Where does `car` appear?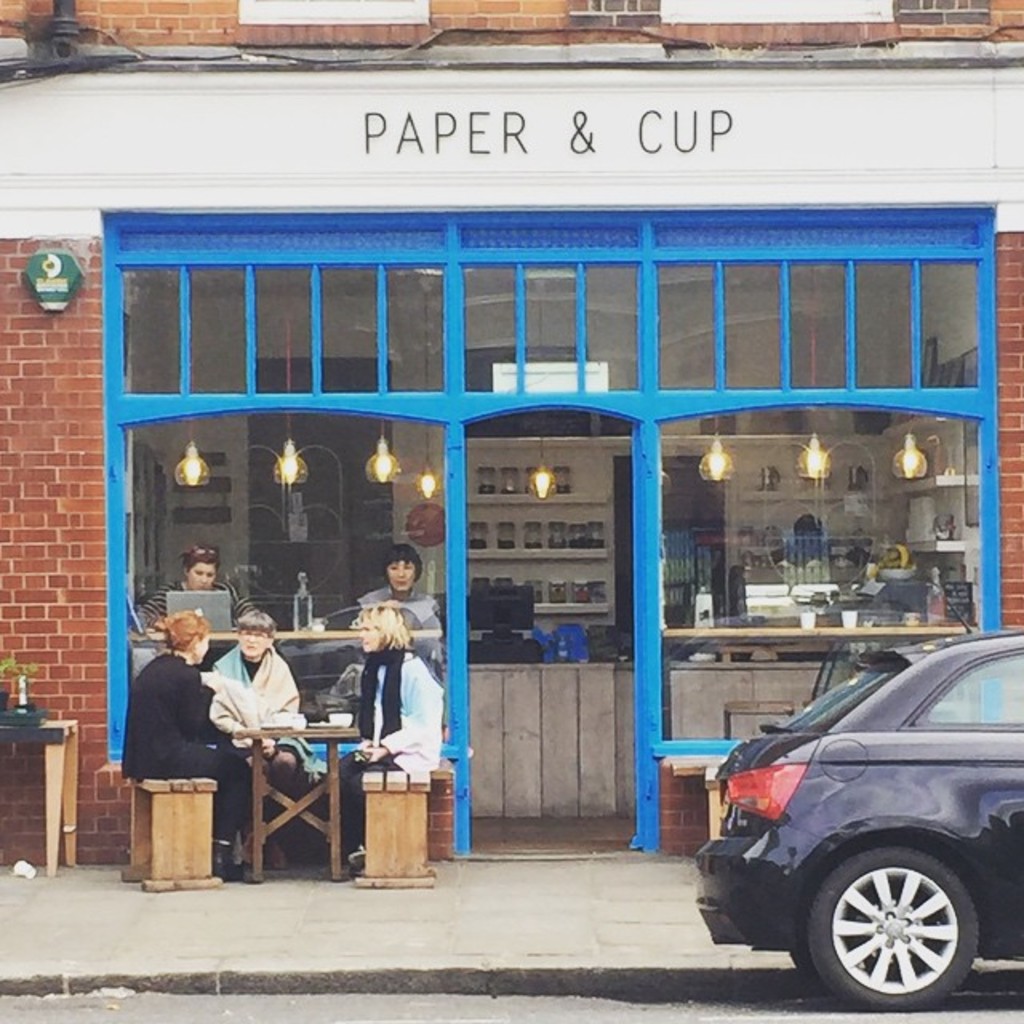
Appears at bbox(699, 637, 1021, 1002).
